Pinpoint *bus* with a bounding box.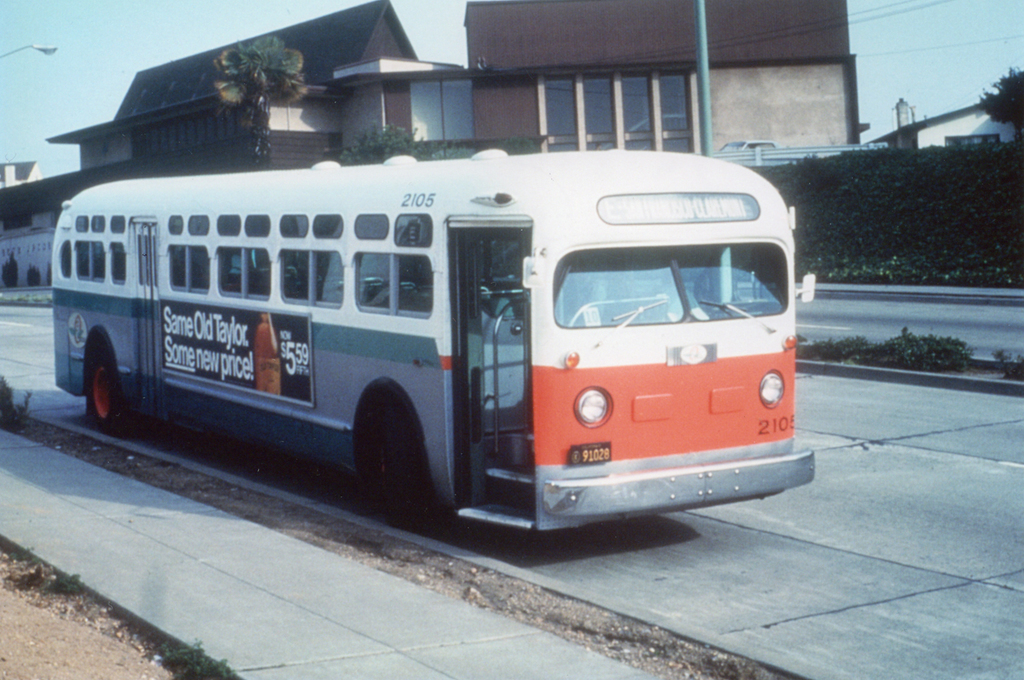
(51,147,813,533).
